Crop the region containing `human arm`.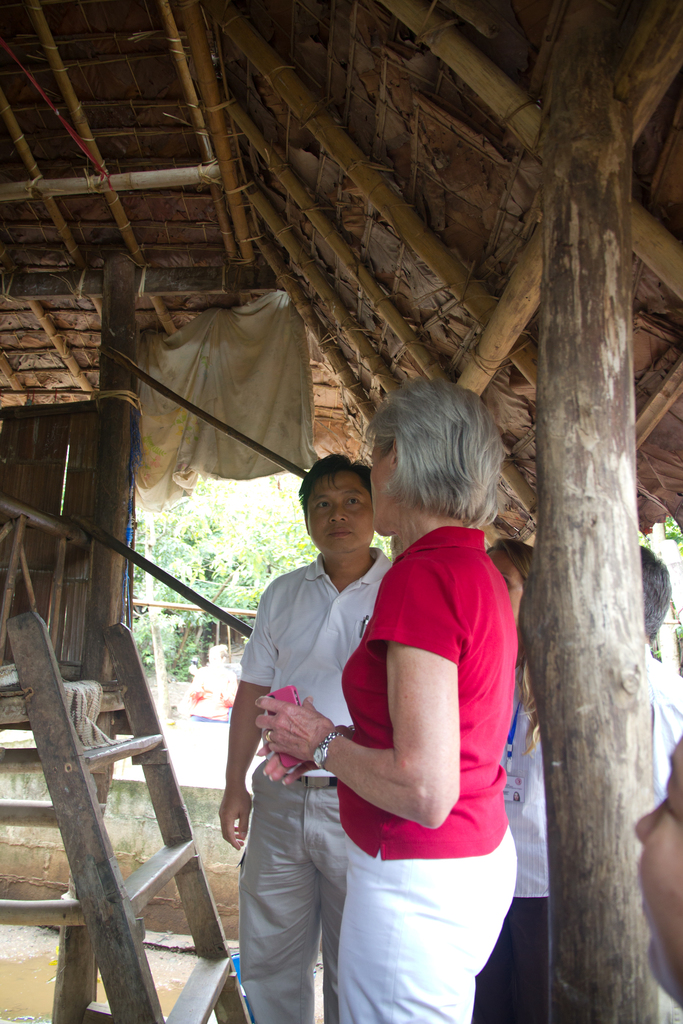
Crop region: x1=259, y1=553, x2=463, y2=828.
